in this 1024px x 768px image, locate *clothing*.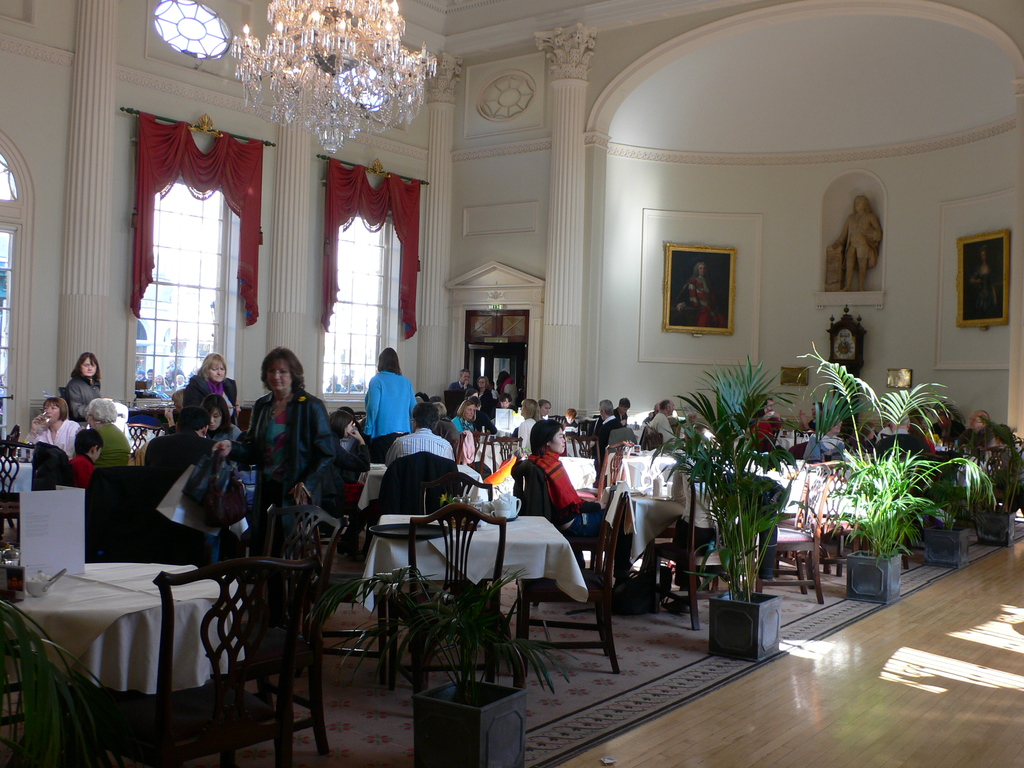
Bounding box: box(452, 417, 480, 435).
